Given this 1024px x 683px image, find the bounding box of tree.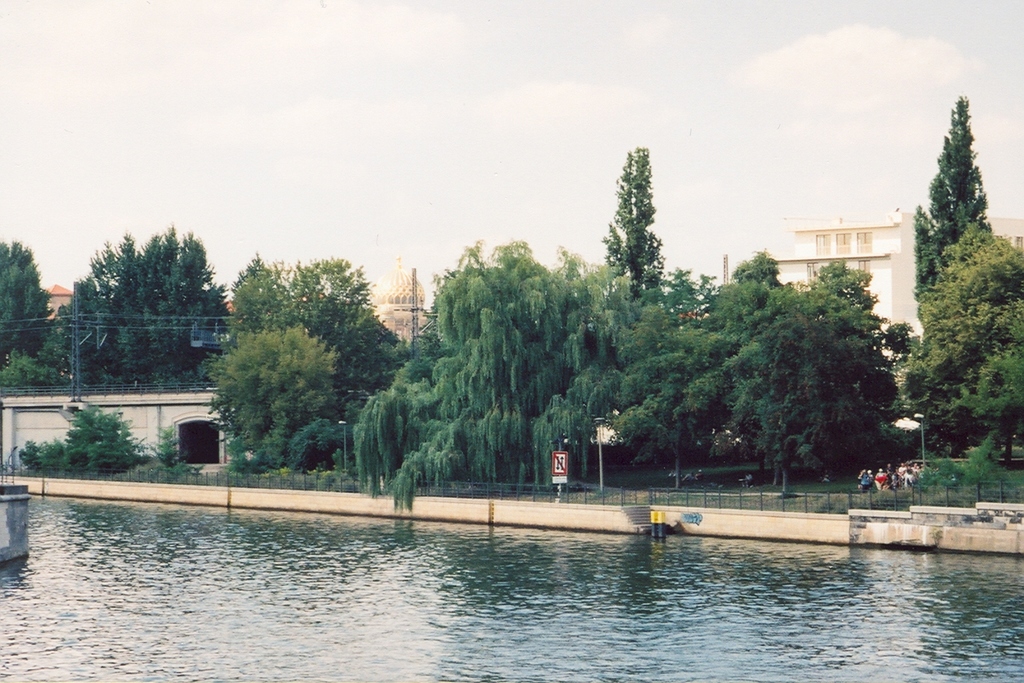
x1=913 y1=59 x2=1015 y2=502.
